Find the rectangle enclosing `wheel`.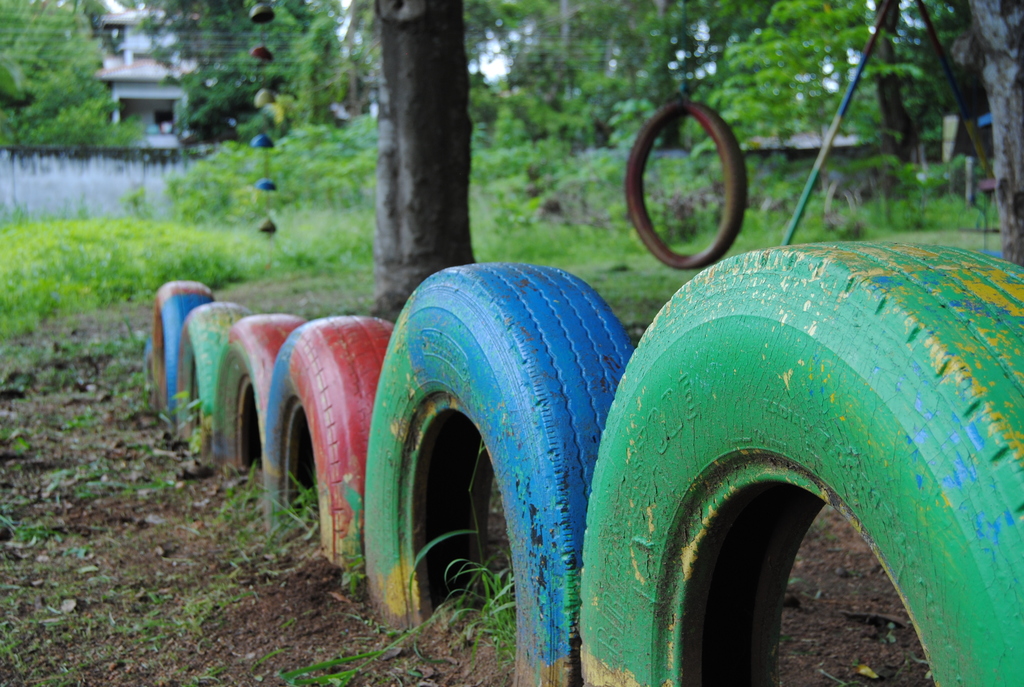
<box>360,258,630,686</box>.
